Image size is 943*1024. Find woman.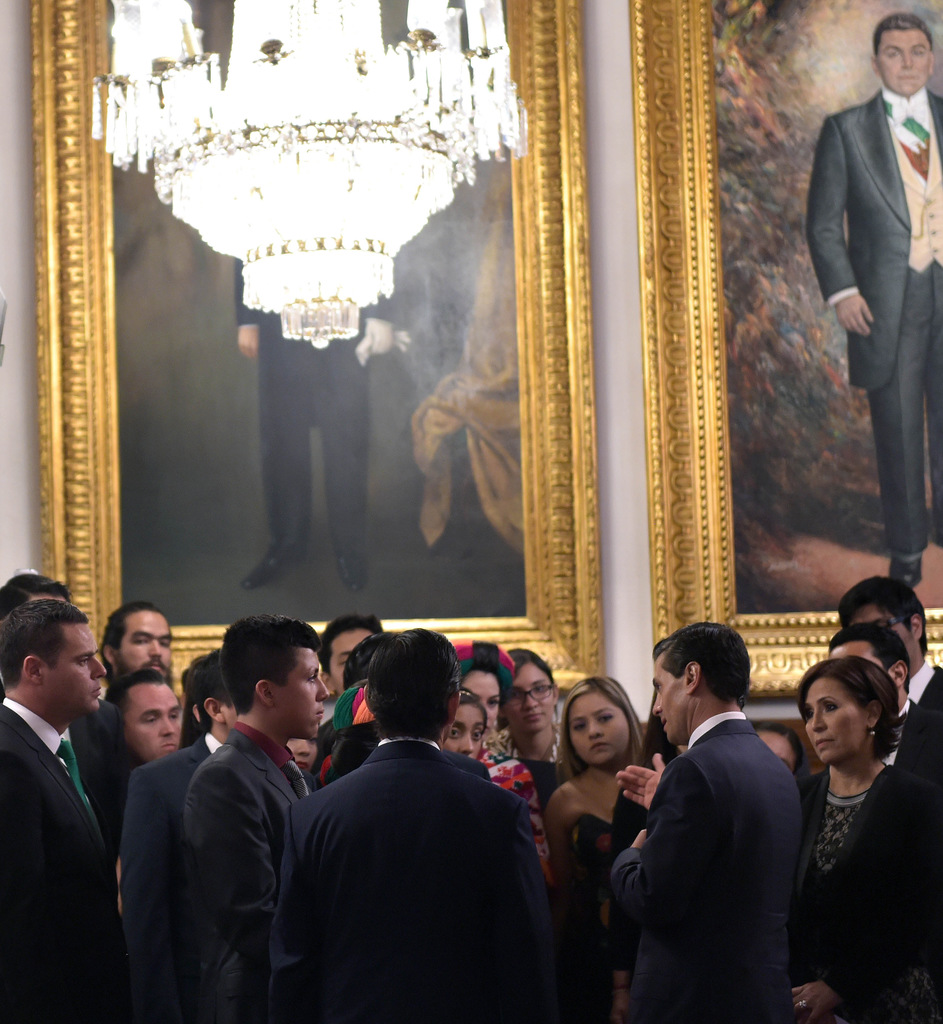
detection(445, 639, 546, 827).
